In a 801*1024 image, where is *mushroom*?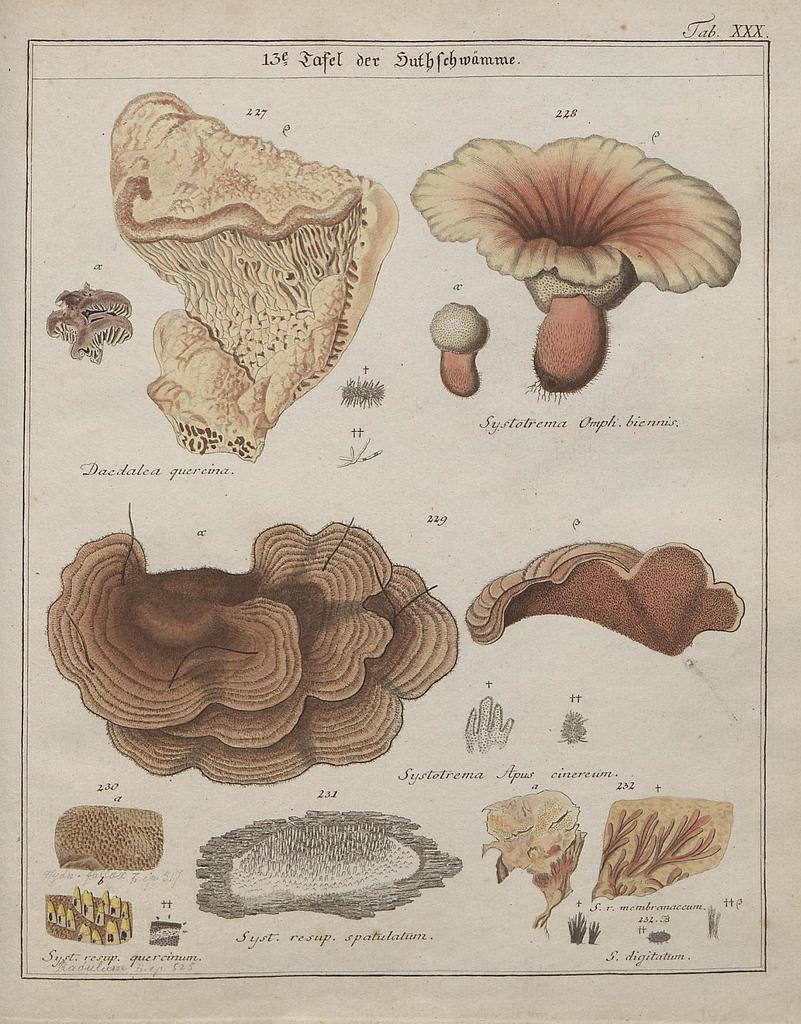
rect(411, 132, 744, 387).
